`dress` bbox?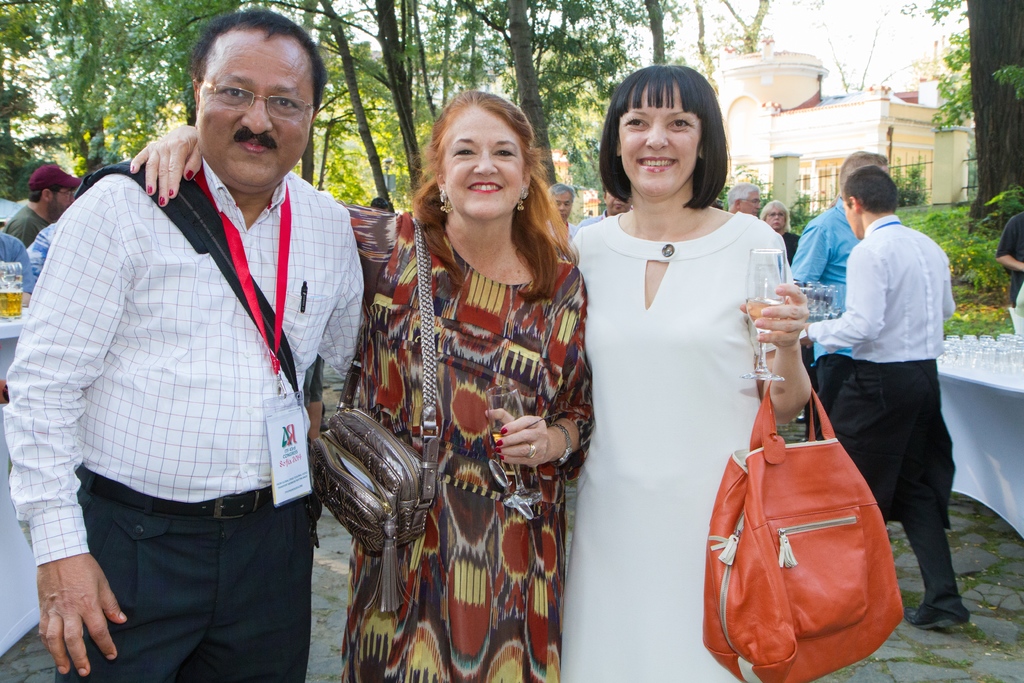
<region>333, 189, 596, 682</region>
